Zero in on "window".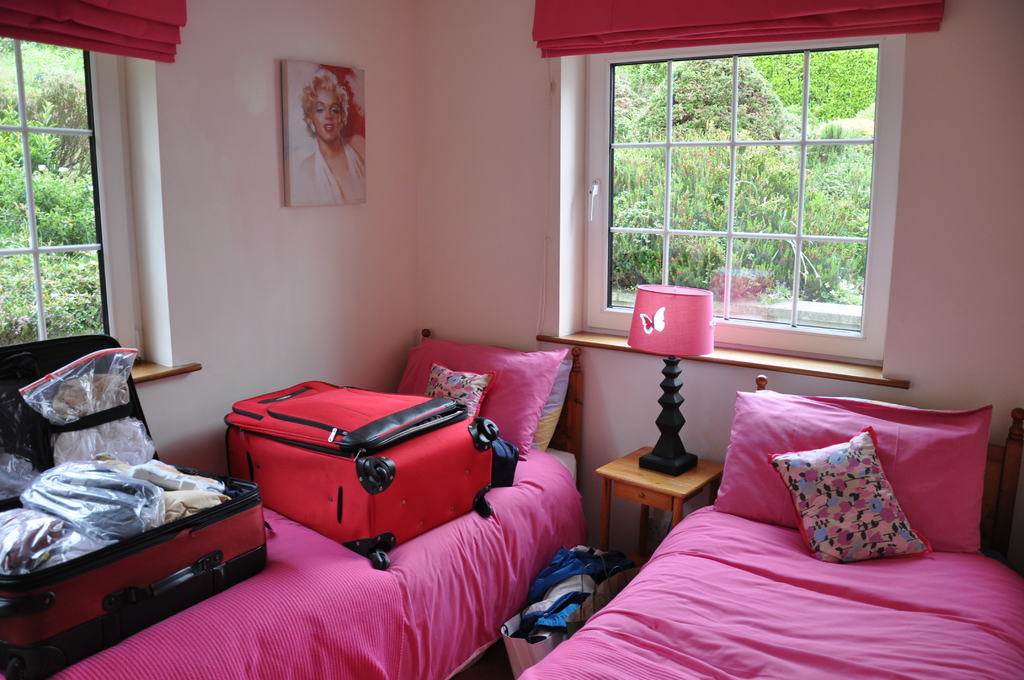
Zeroed in: 1 50 111 348.
